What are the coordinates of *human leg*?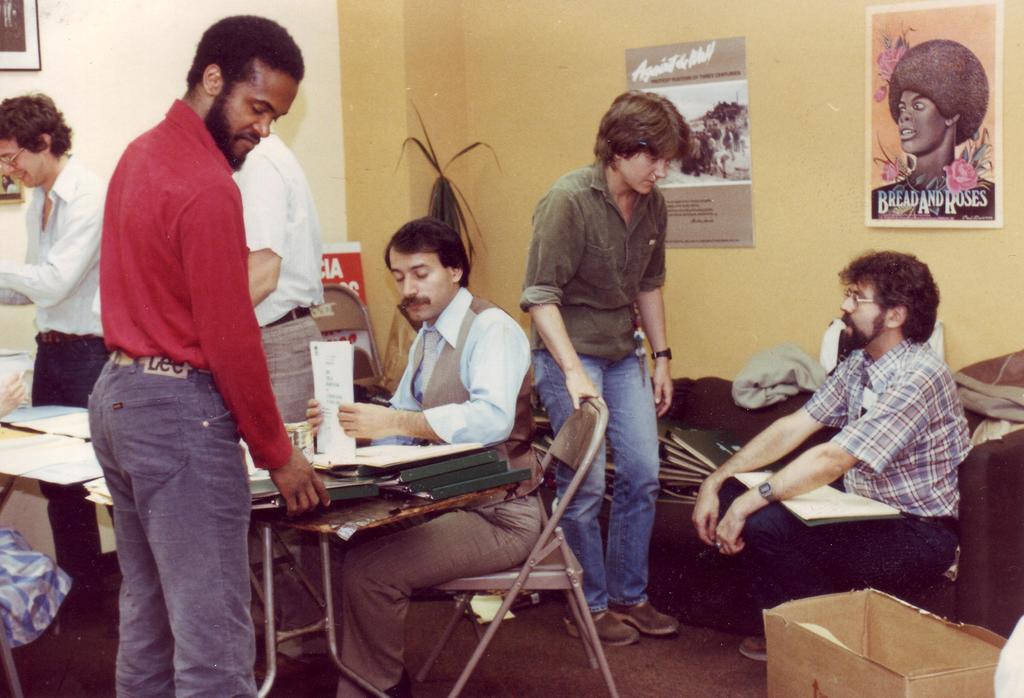
select_region(737, 505, 942, 657).
